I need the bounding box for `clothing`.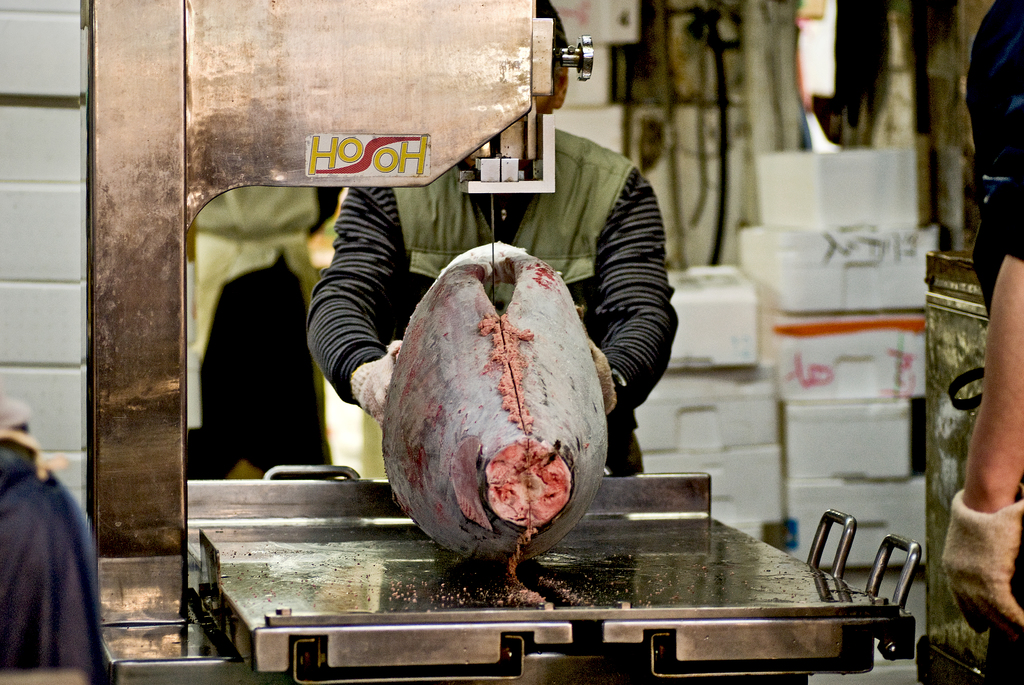
Here it is: locate(0, 424, 116, 684).
